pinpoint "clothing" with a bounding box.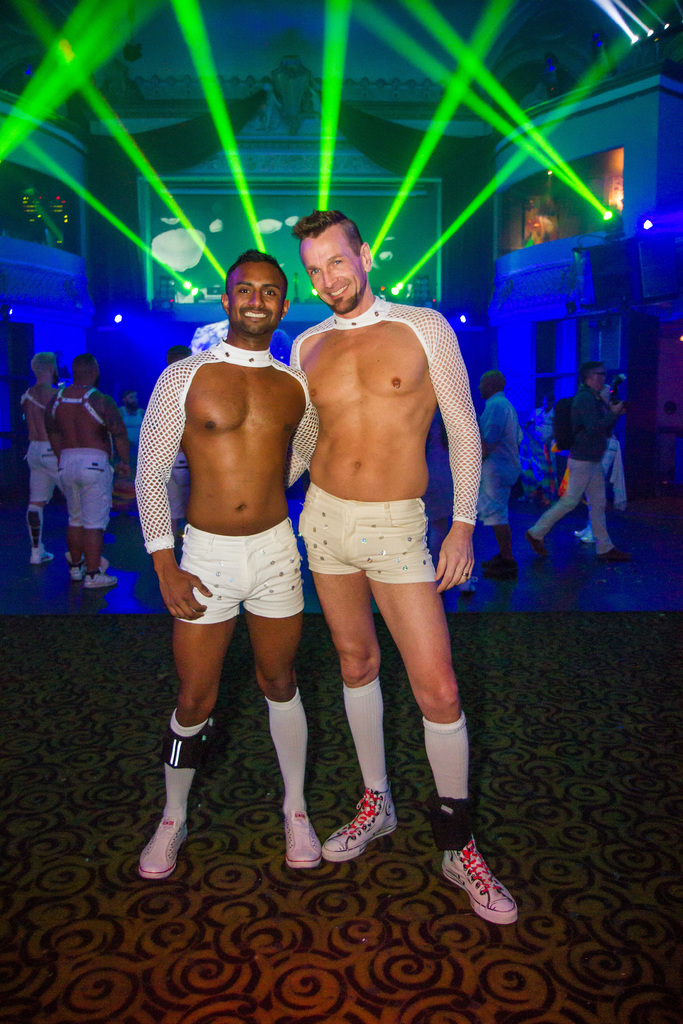
rect(277, 292, 491, 593).
